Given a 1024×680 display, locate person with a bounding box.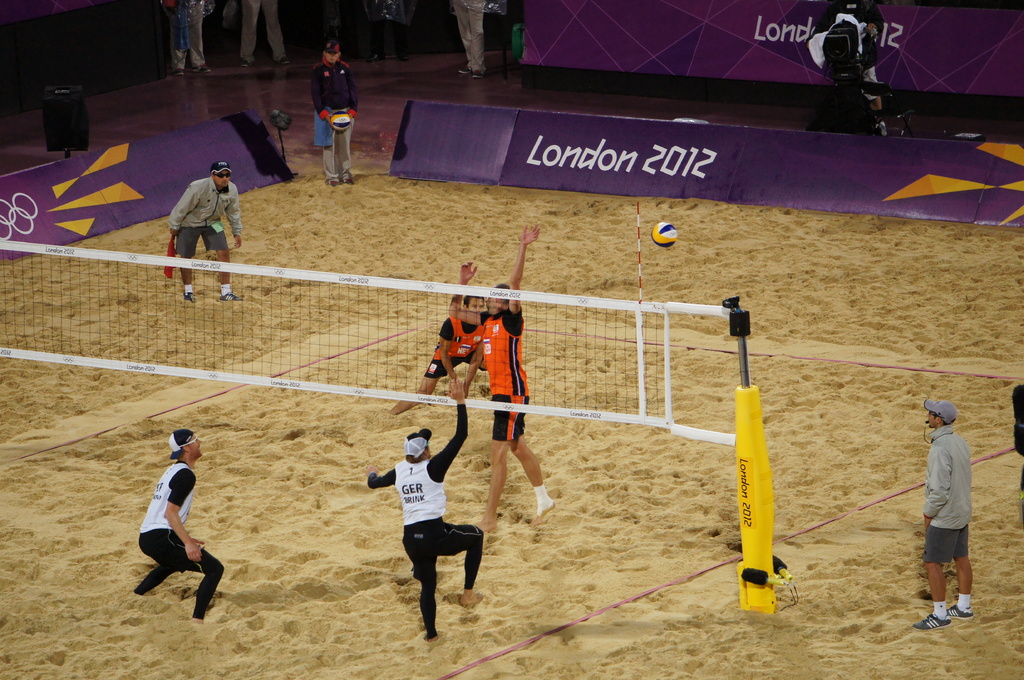
Located: box(452, 0, 492, 80).
